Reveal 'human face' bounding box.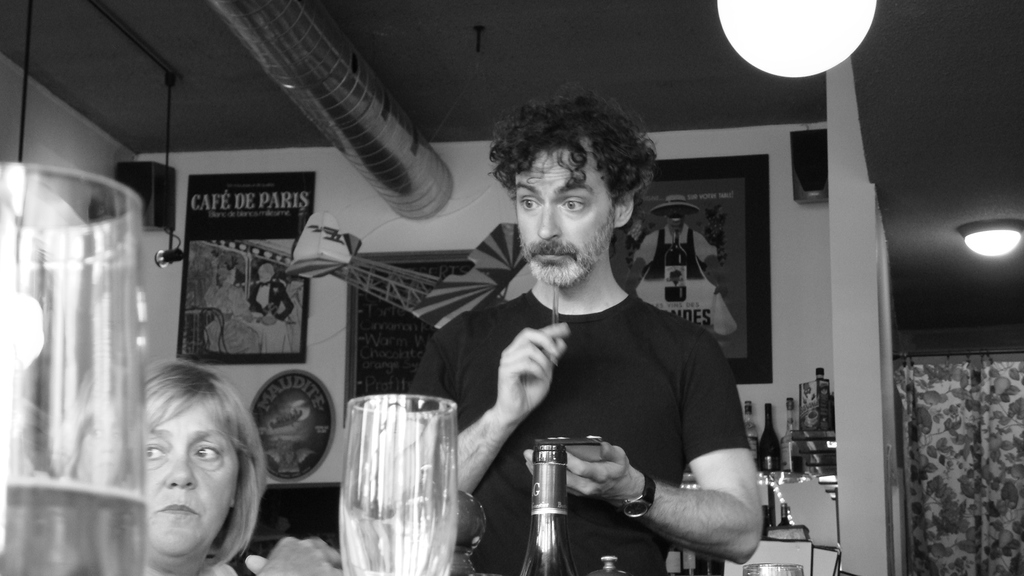
Revealed: l=143, t=403, r=239, b=558.
